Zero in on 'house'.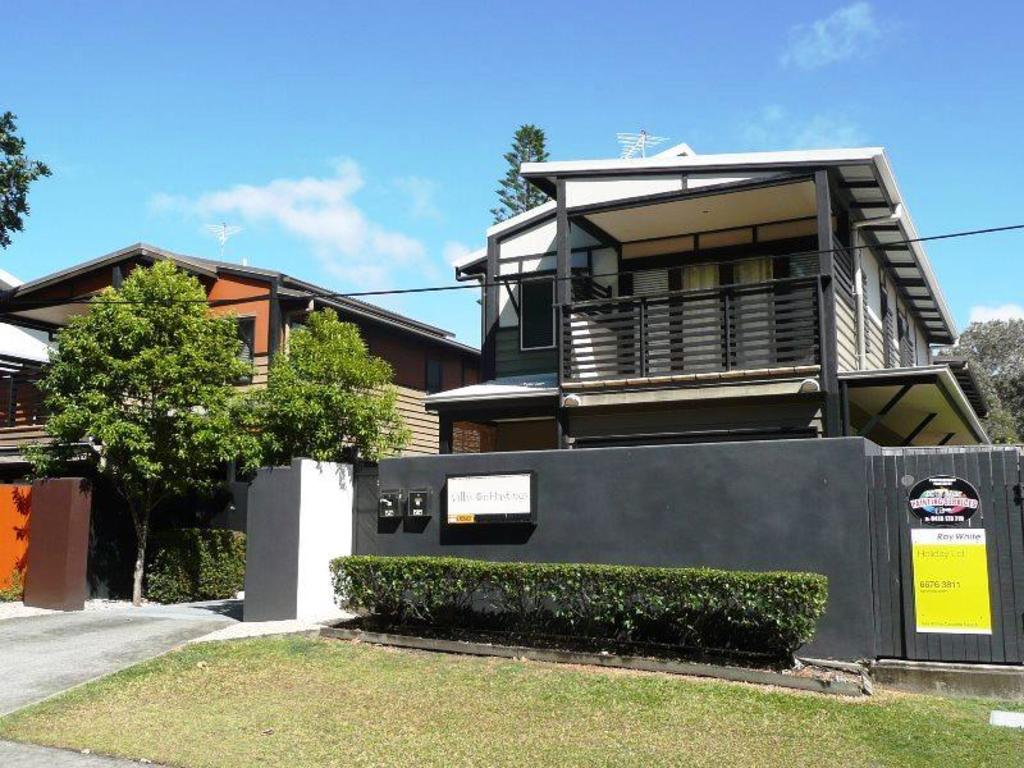
Zeroed in: [0, 225, 481, 535].
